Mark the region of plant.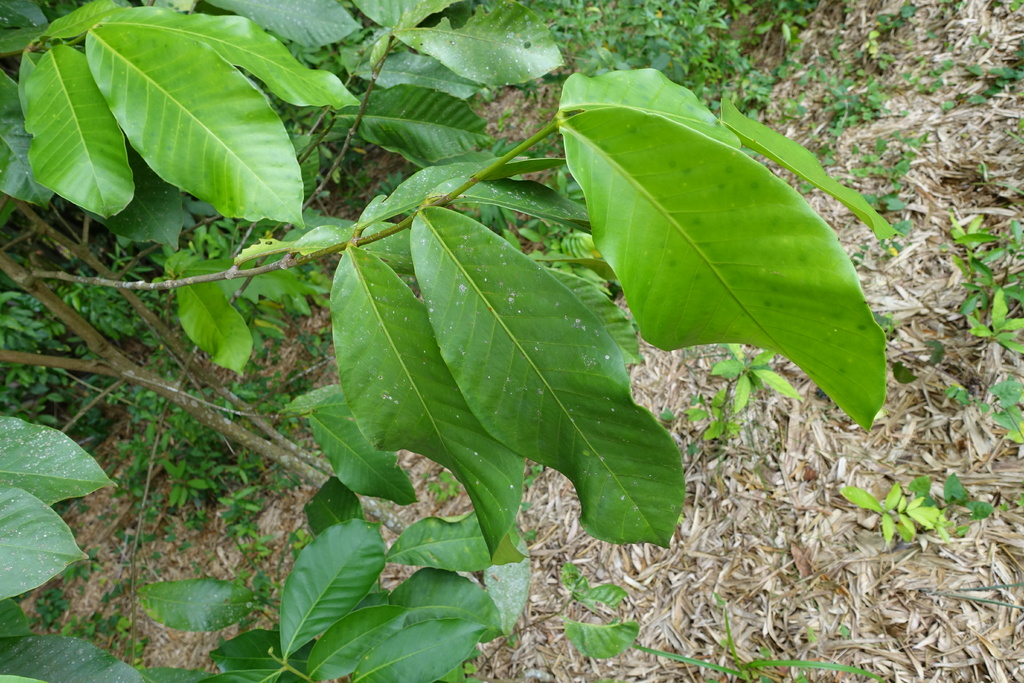
Region: [left=960, top=493, right=997, bottom=534].
